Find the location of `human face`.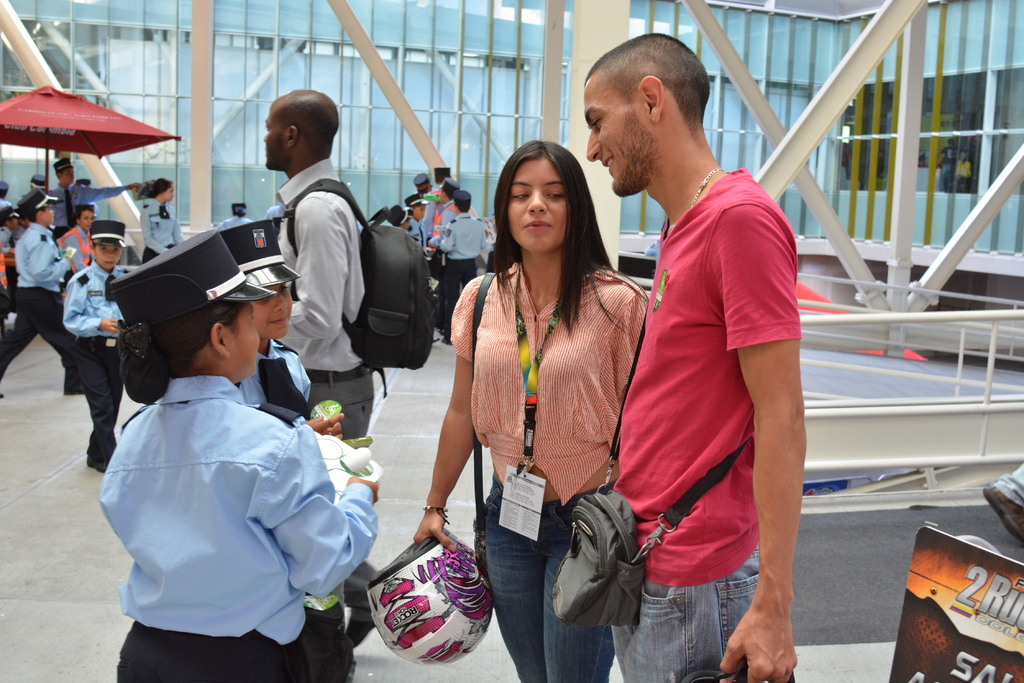
Location: pyautogui.locateOnScreen(582, 74, 653, 193).
